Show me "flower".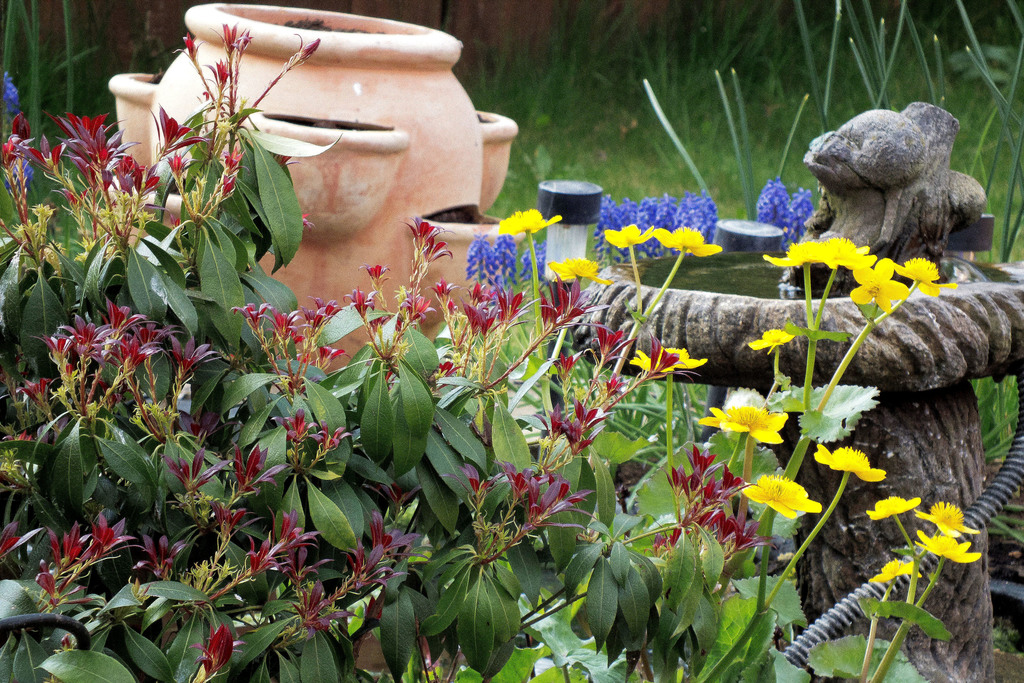
"flower" is here: {"x1": 845, "y1": 261, "x2": 915, "y2": 306}.
